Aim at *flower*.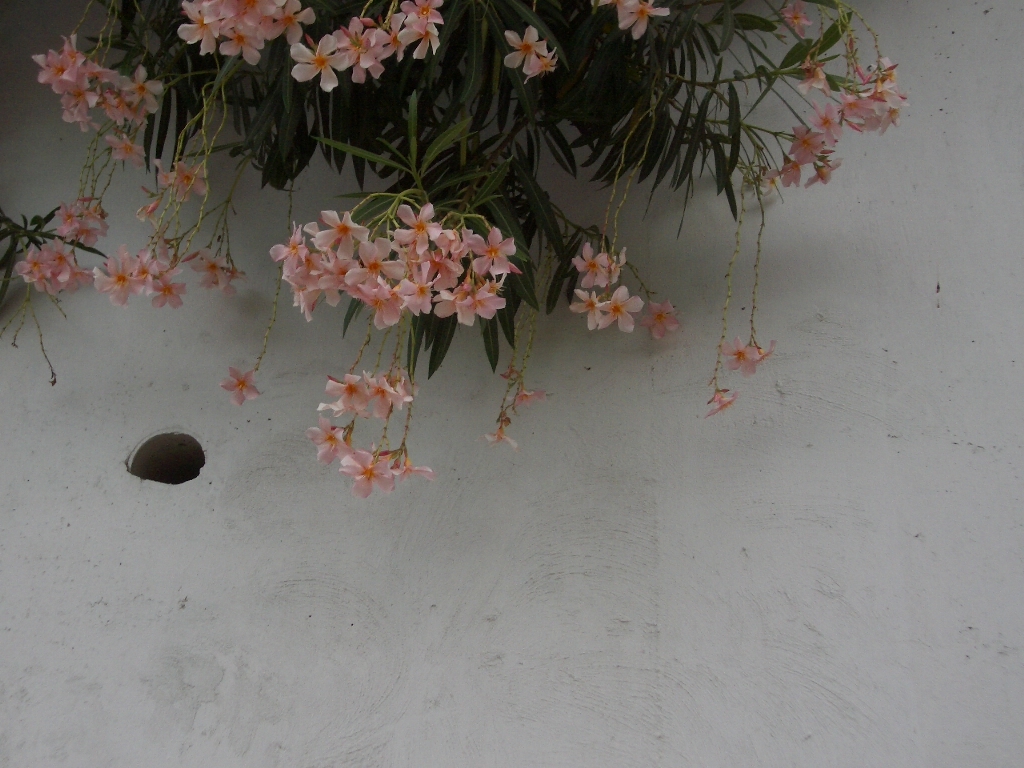
Aimed at 776,0,814,39.
